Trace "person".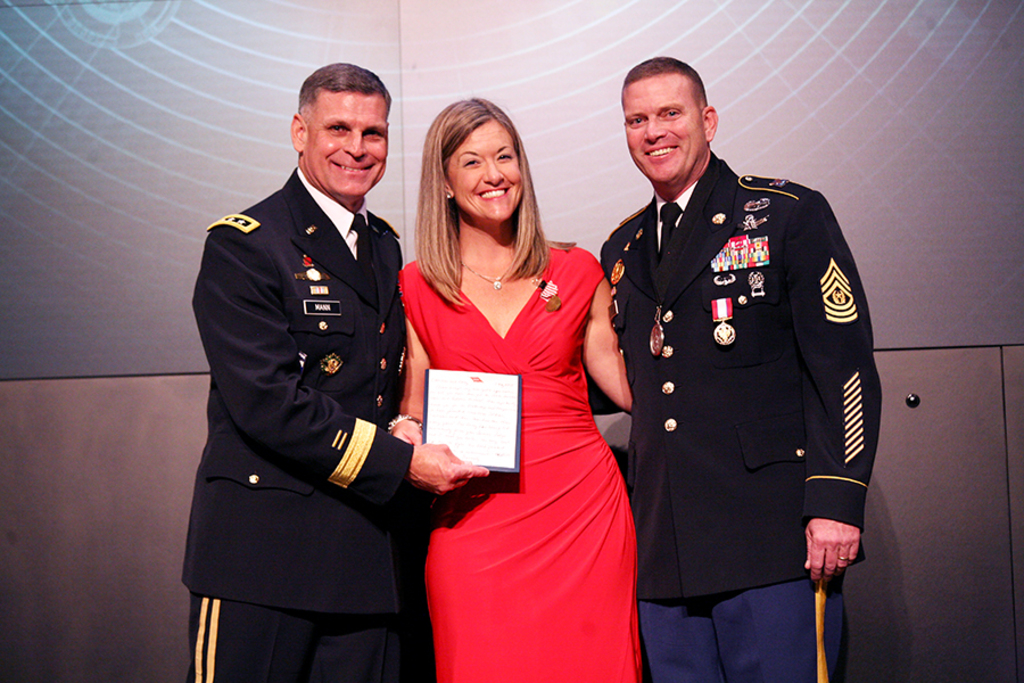
Traced to <bbox>179, 63, 485, 682</bbox>.
